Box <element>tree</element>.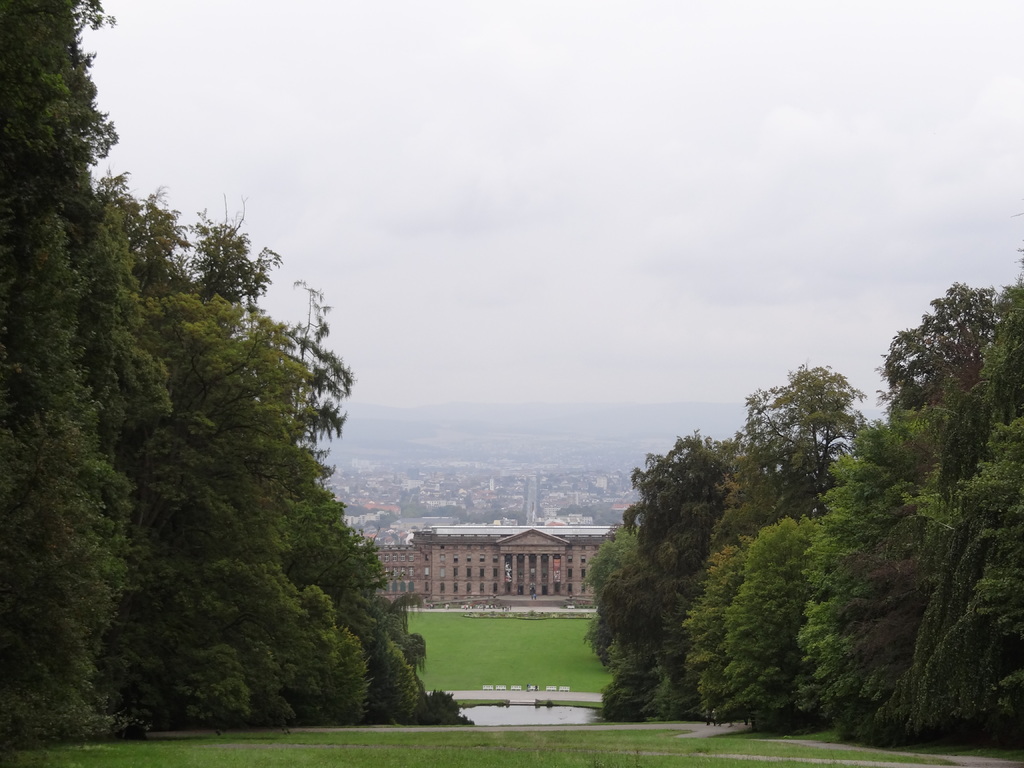
BBox(877, 223, 1023, 755).
